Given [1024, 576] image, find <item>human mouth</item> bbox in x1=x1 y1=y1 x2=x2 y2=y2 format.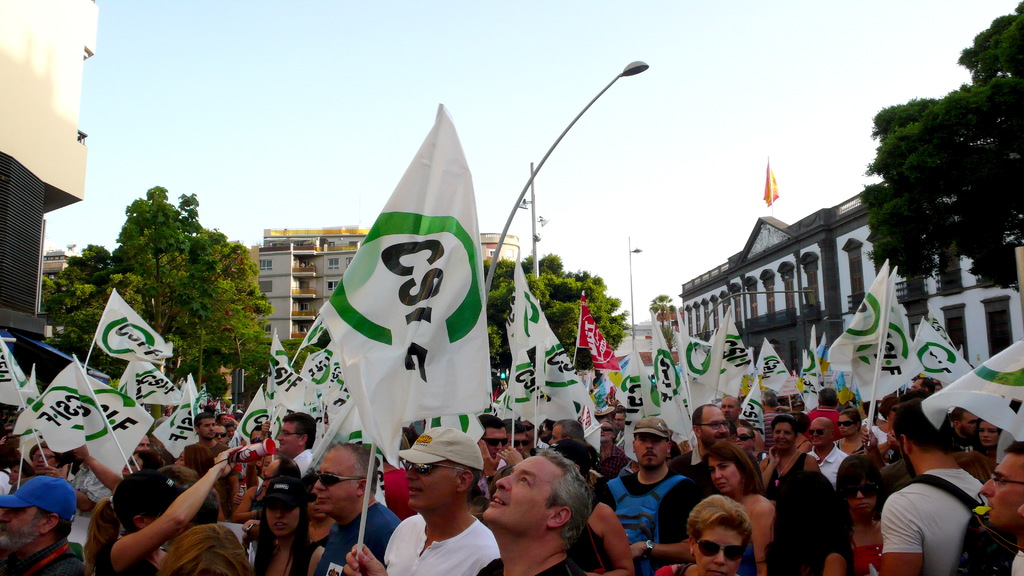
x1=408 y1=482 x2=422 y2=500.
